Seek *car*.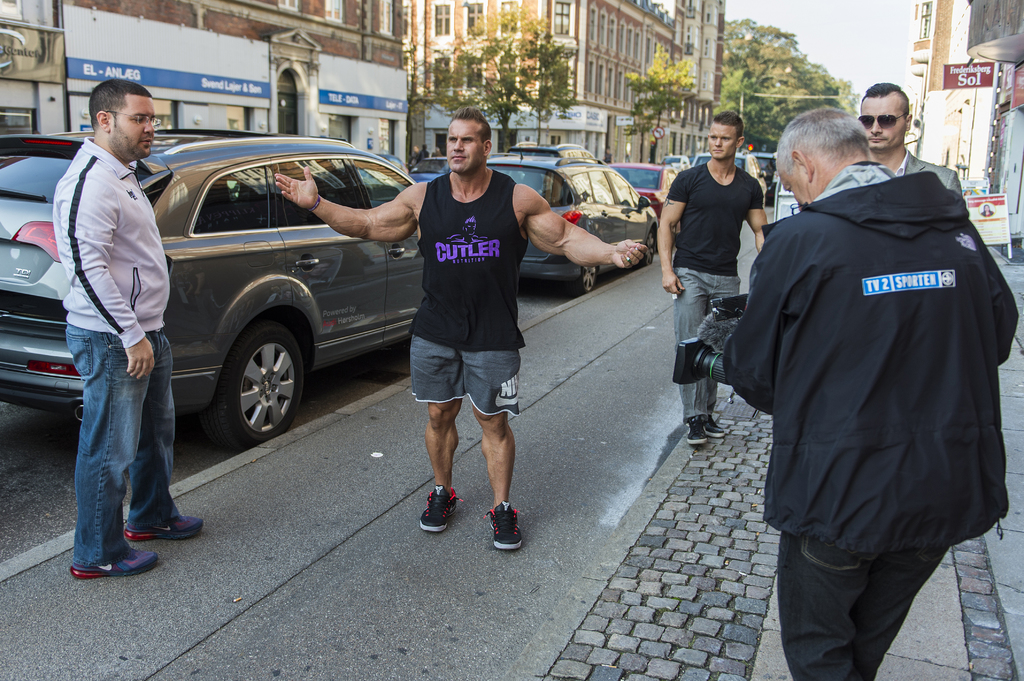
x1=358, y1=154, x2=410, y2=198.
